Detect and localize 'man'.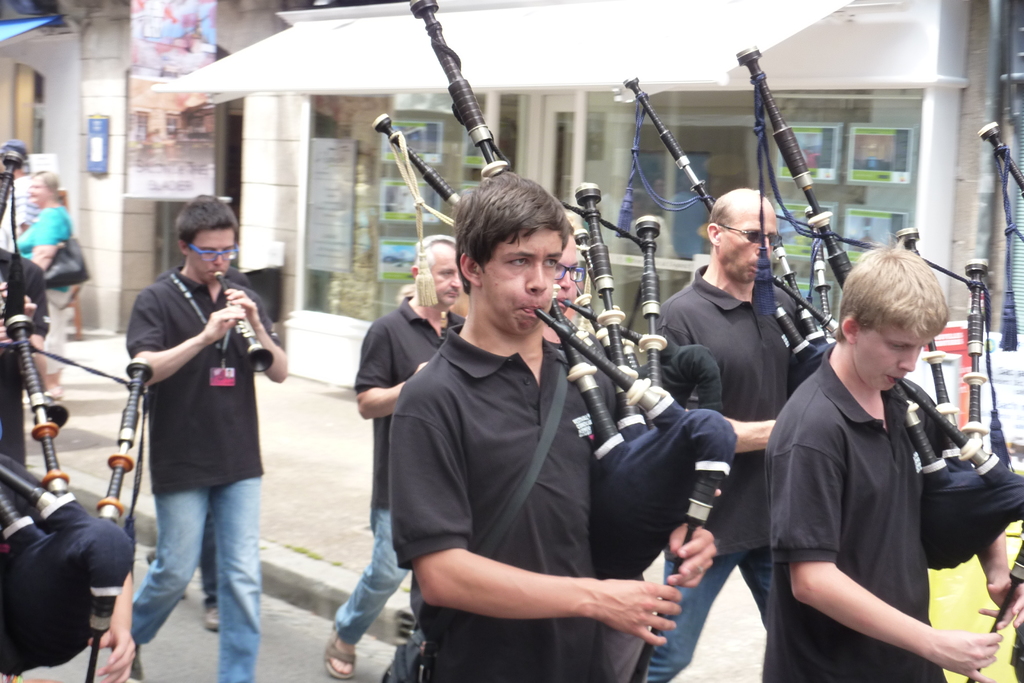
Localized at box(0, 248, 63, 469).
